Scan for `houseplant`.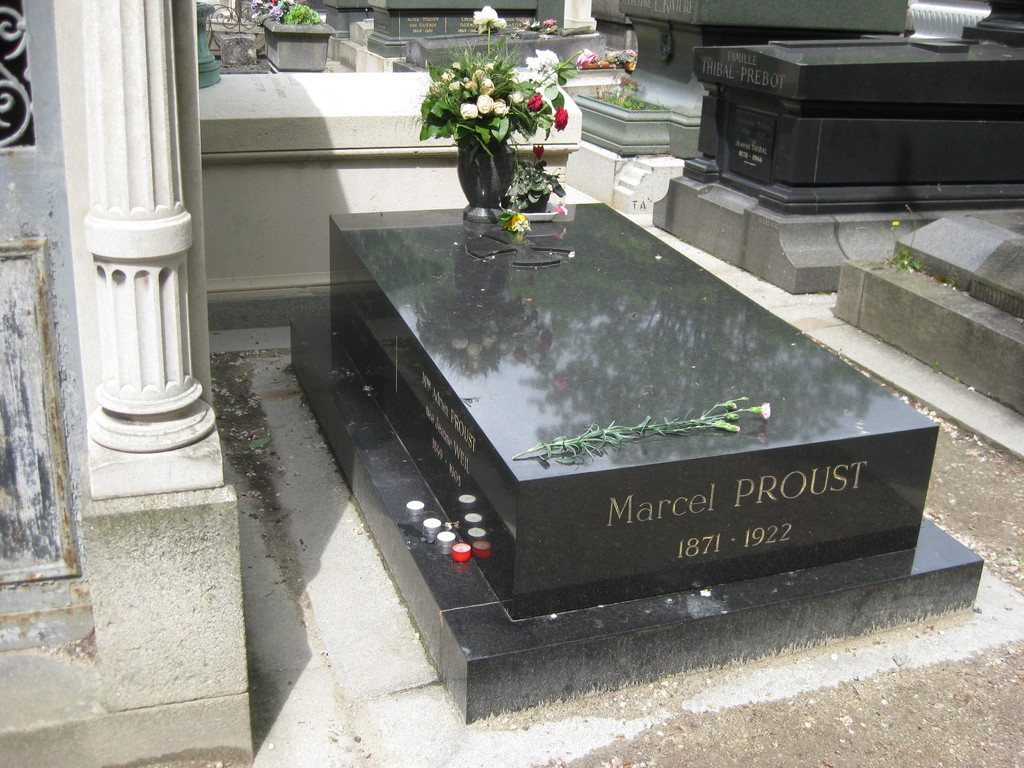
Scan result: [x1=260, y1=3, x2=335, y2=84].
